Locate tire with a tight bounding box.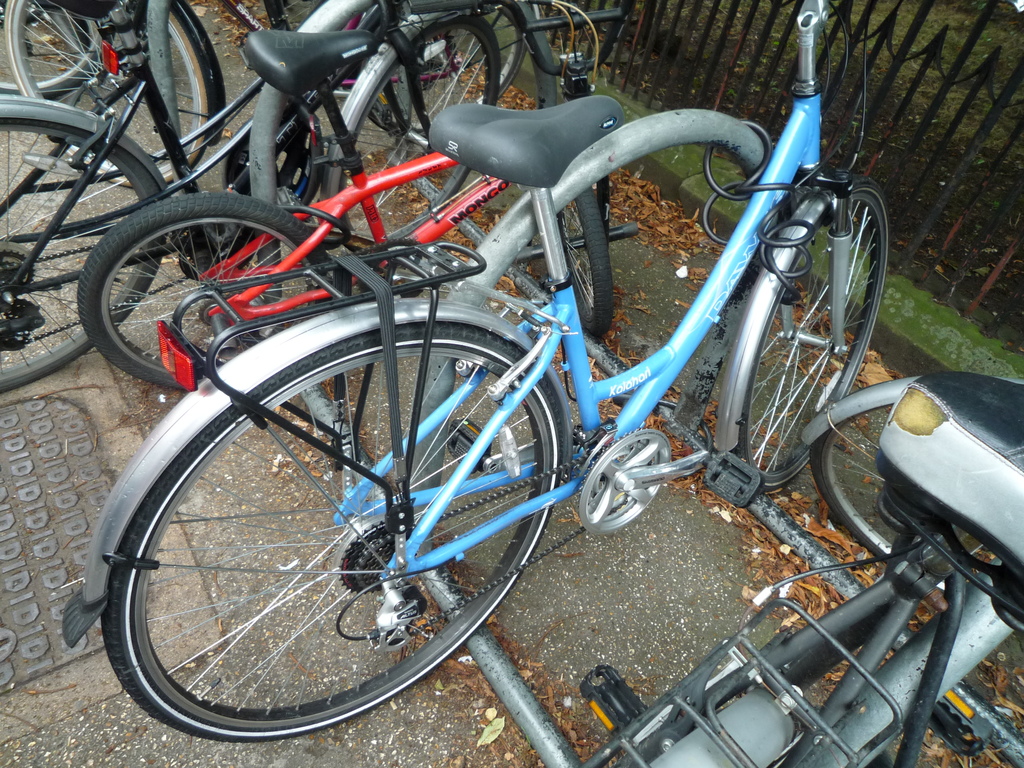
Rect(556, 188, 613, 335).
